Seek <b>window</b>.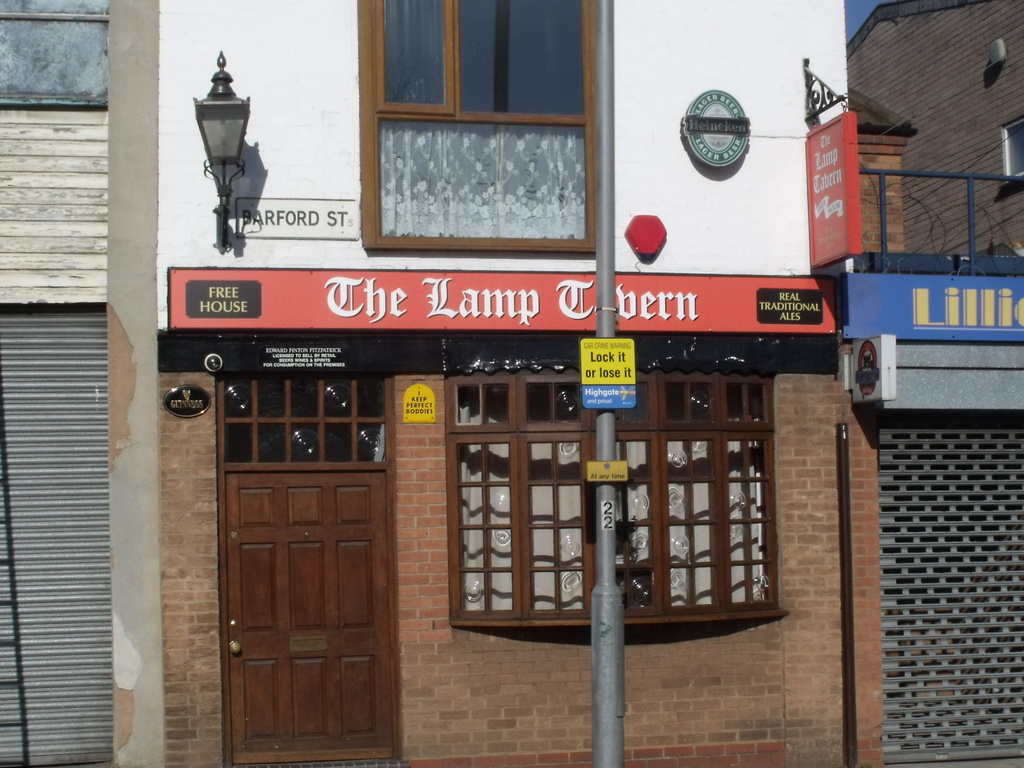
(442,365,783,624).
